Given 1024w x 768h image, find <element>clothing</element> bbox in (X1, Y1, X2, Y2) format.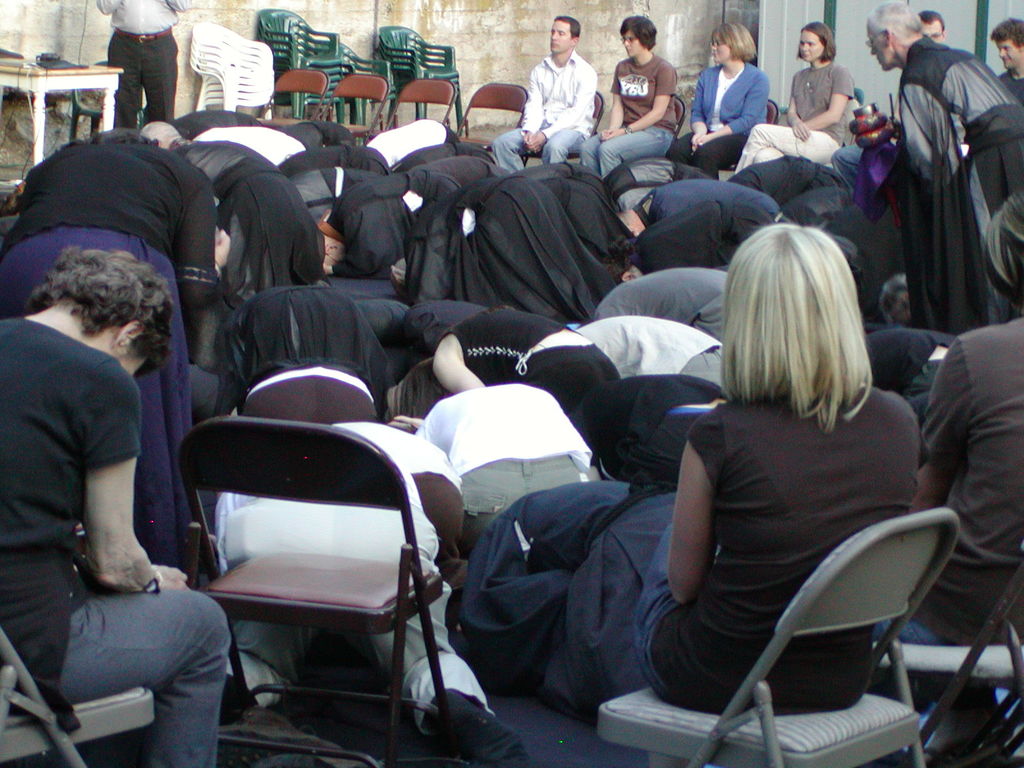
(570, 382, 921, 717).
